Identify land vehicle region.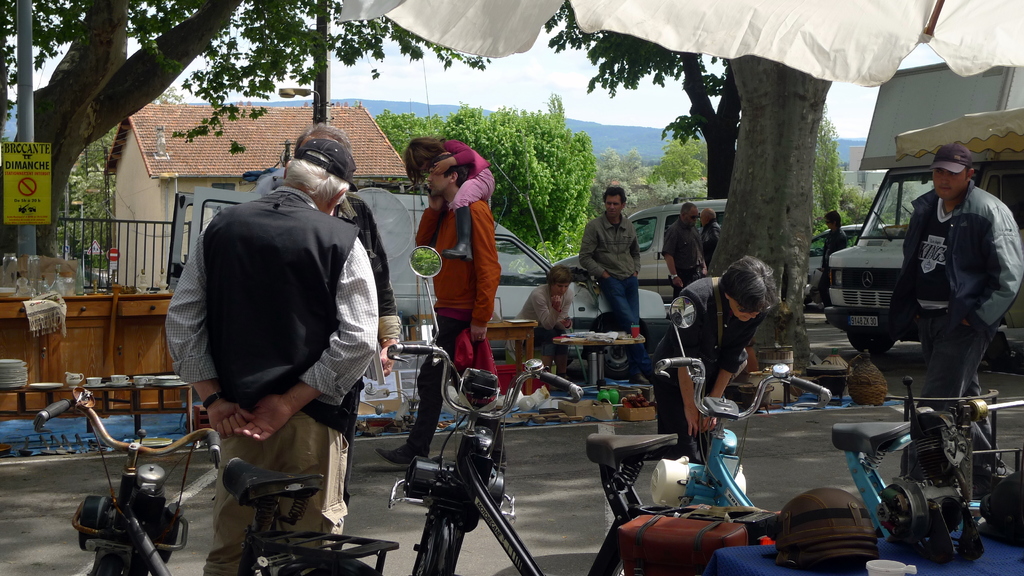
Region: 383 344 776 575.
